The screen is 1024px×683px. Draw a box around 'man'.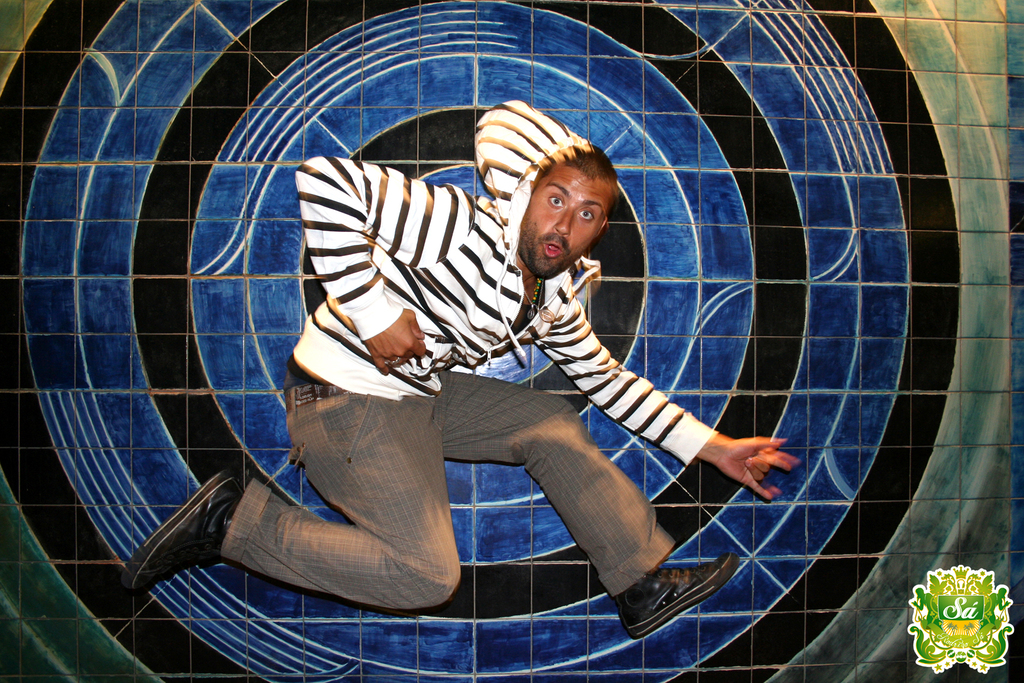
bbox=(188, 100, 799, 620).
